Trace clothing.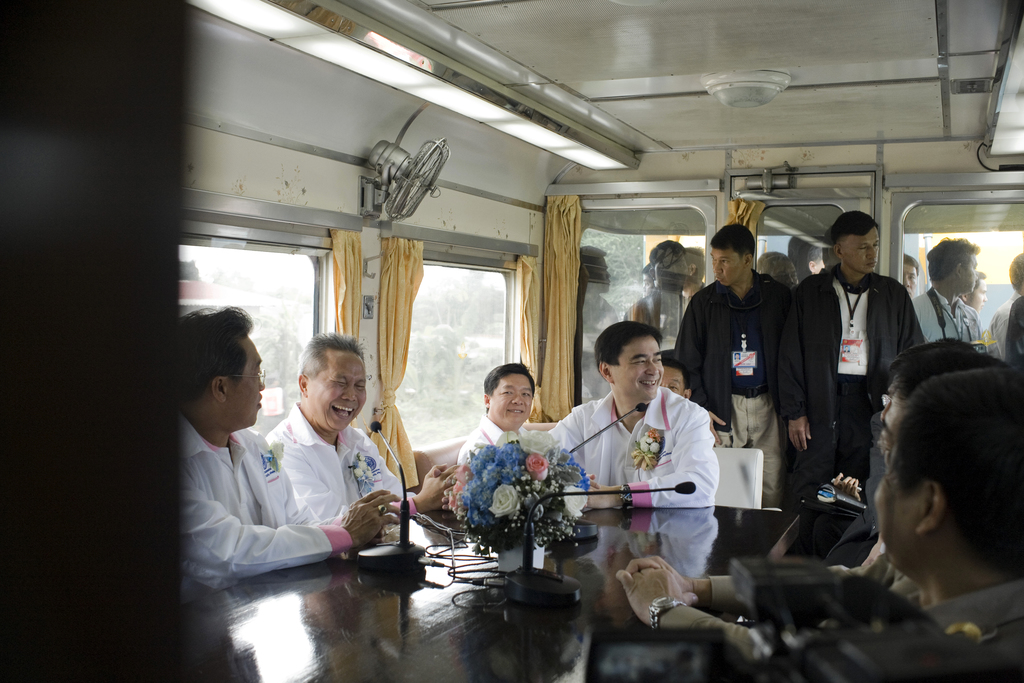
Traced to [674,264,797,434].
